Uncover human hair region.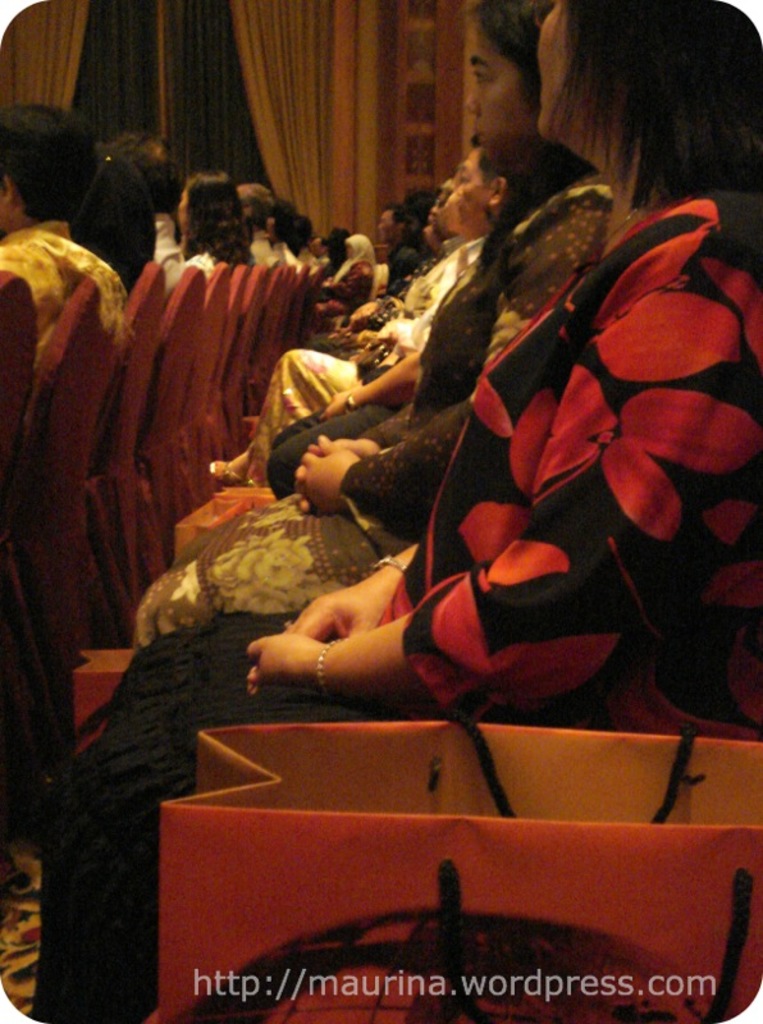
Uncovered: select_region(439, 178, 457, 196).
